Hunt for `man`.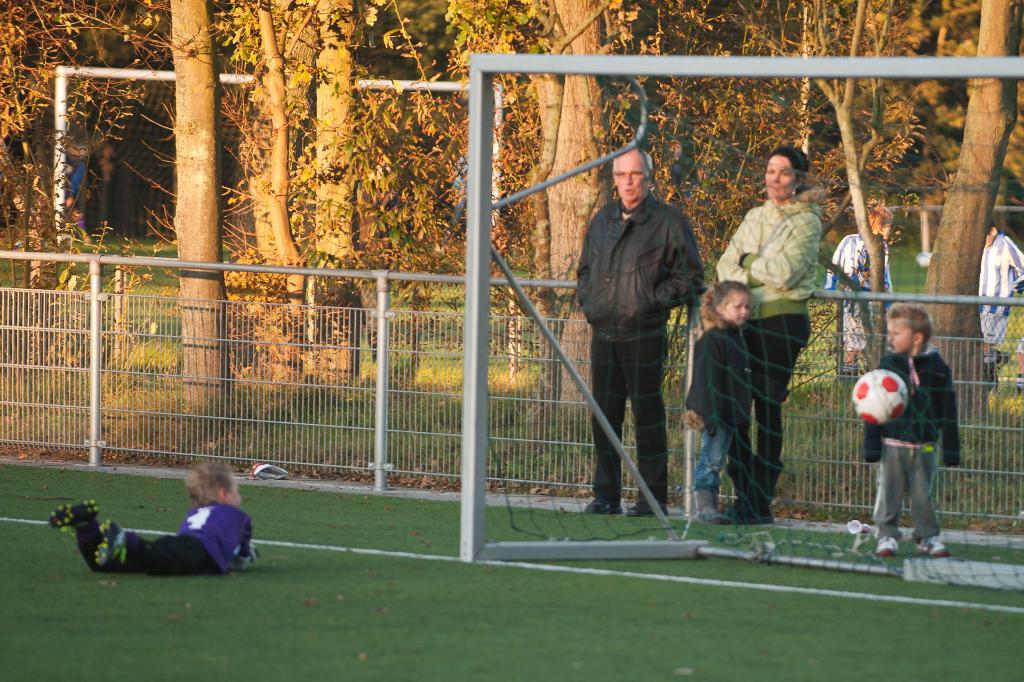
Hunted down at 983 218 1023 394.
